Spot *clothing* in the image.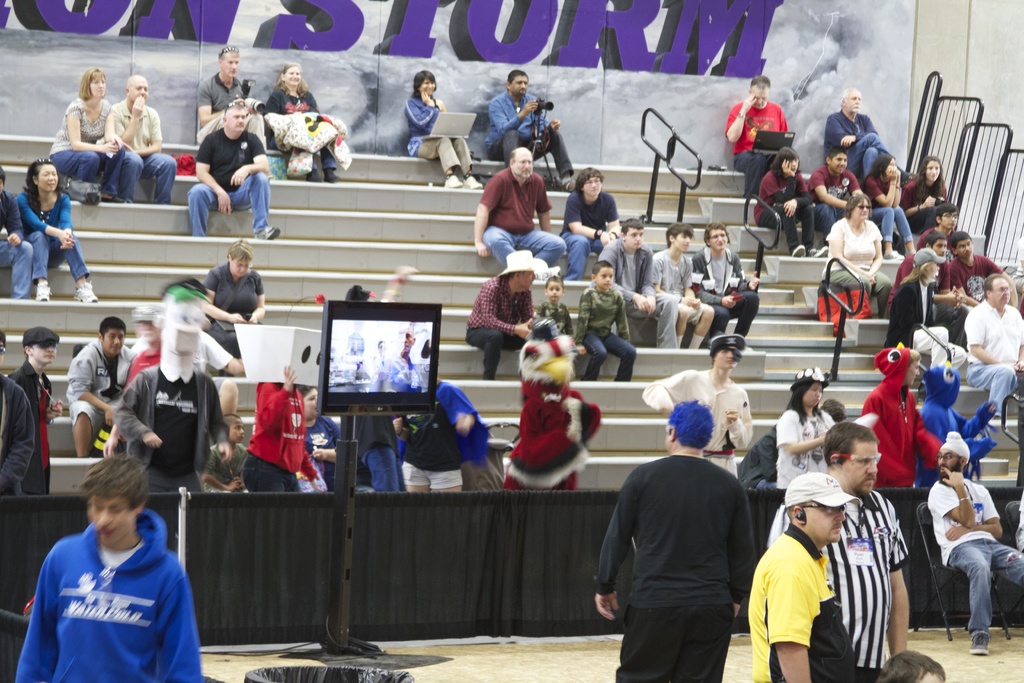
*clothing* found at 595 453 756 682.
